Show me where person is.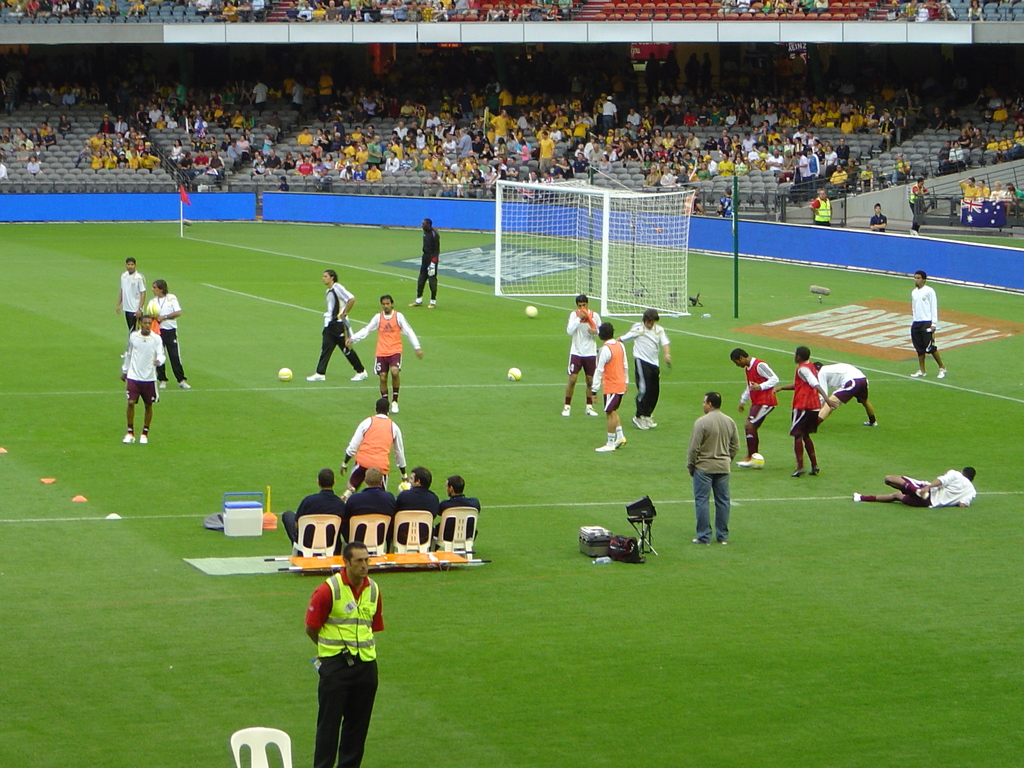
person is at (691, 384, 752, 548).
